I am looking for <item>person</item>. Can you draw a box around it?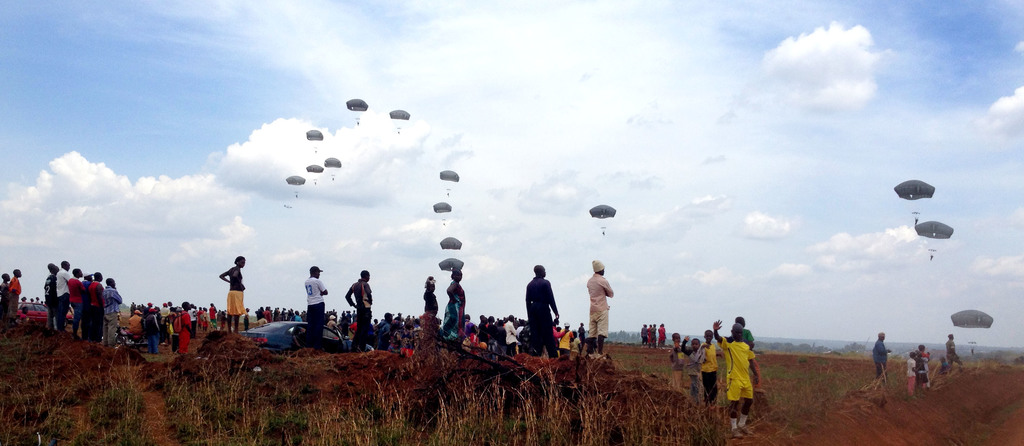
Sure, the bounding box is {"left": 902, "top": 349, "right": 929, "bottom": 394}.
